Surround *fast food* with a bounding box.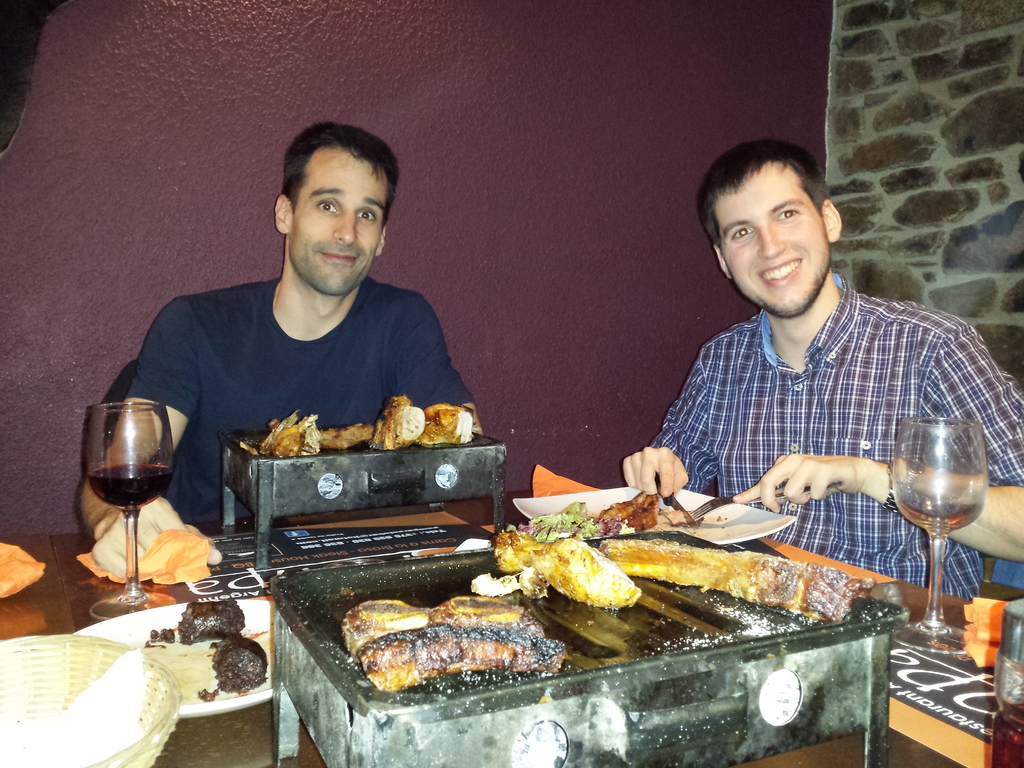
x1=472, y1=502, x2=800, y2=630.
